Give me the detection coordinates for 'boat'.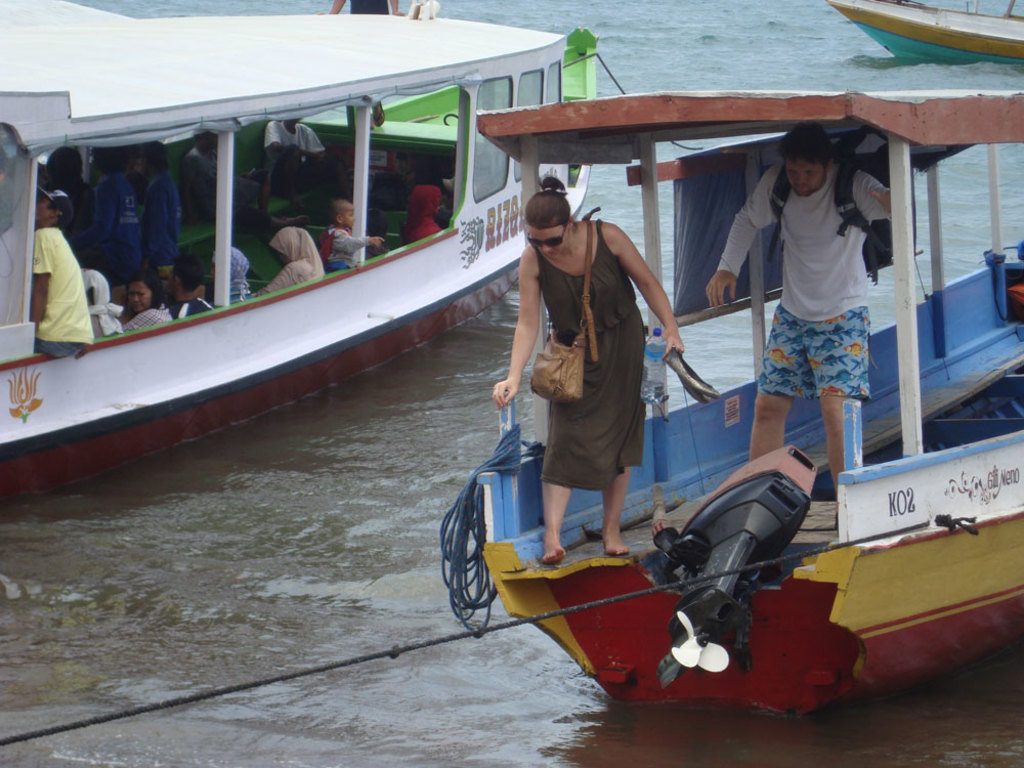
x1=827 y1=0 x2=1023 y2=65.
